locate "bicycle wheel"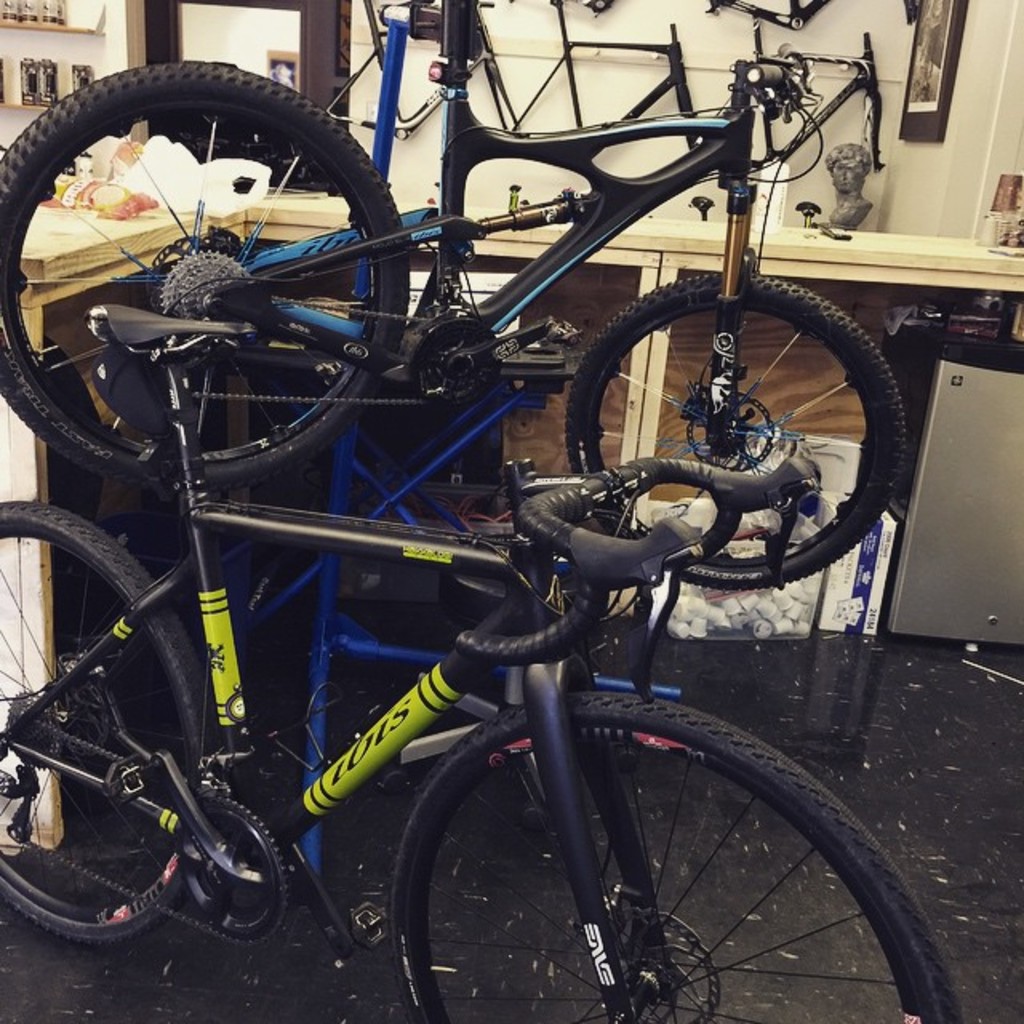
[x1=0, y1=62, x2=406, y2=493]
